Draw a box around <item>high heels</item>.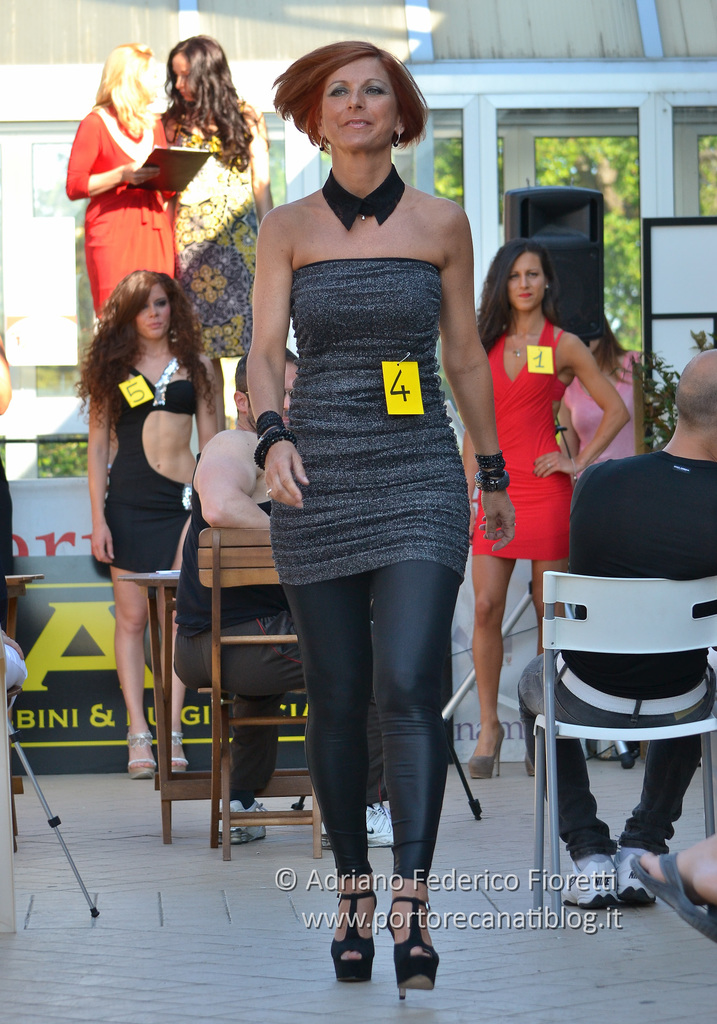
pyautogui.locateOnScreen(472, 727, 502, 780).
